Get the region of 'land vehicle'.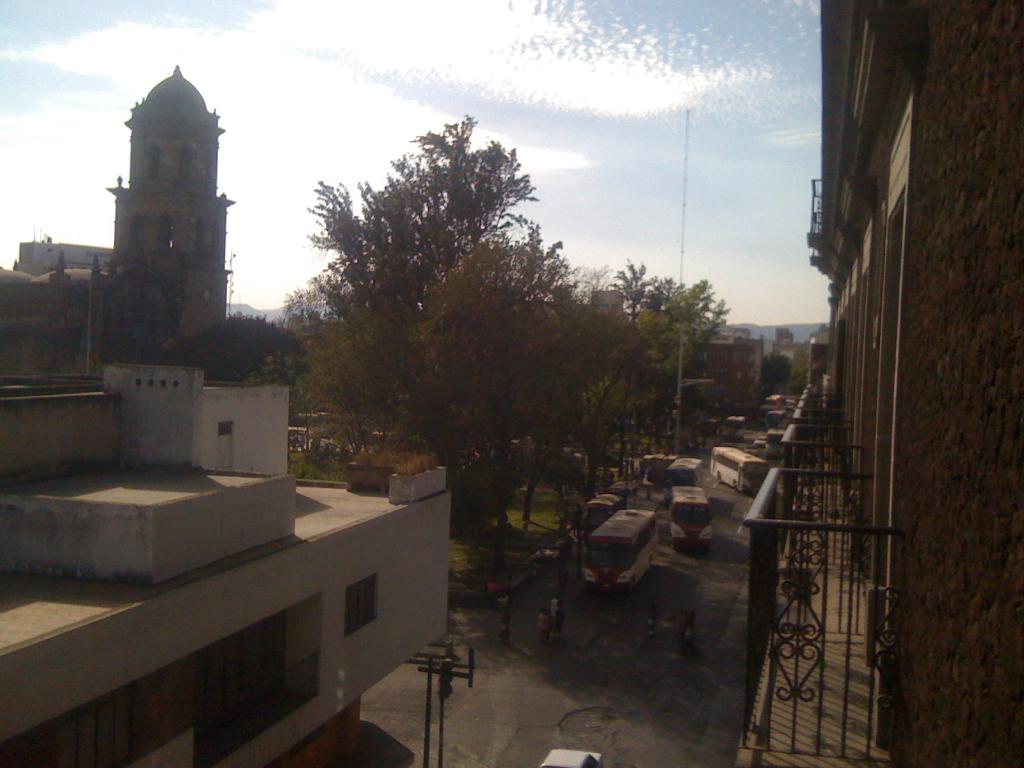
pyautogui.locateOnScreen(584, 493, 624, 534).
